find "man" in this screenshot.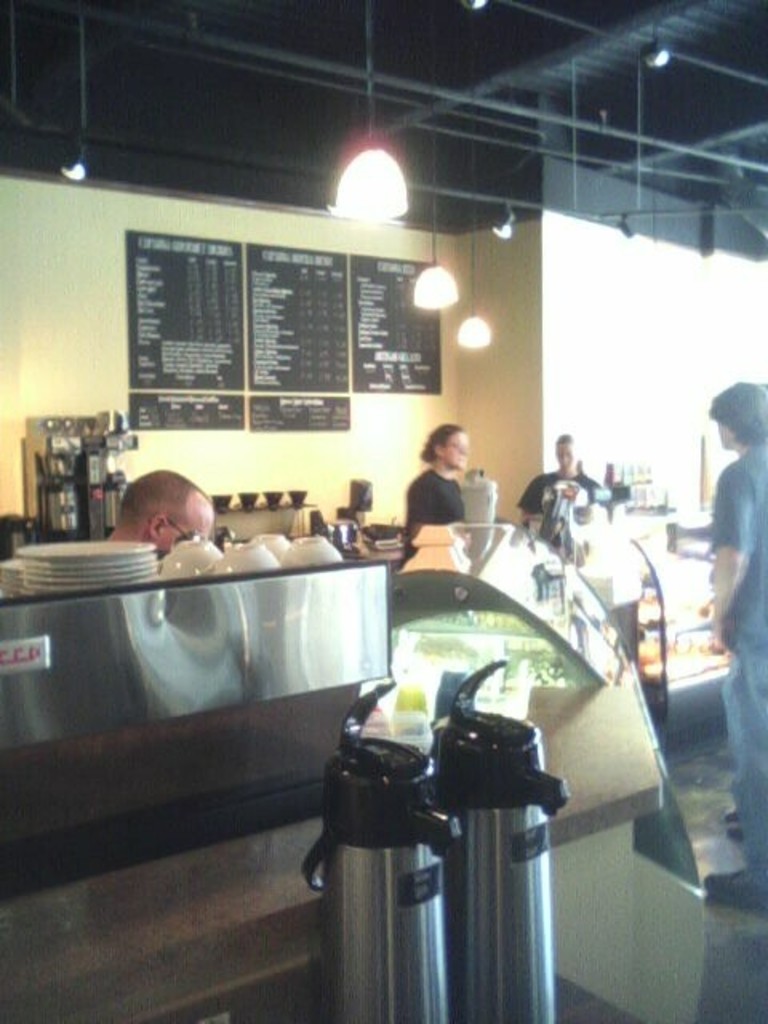
The bounding box for "man" is region(85, 466, 213, 558).
